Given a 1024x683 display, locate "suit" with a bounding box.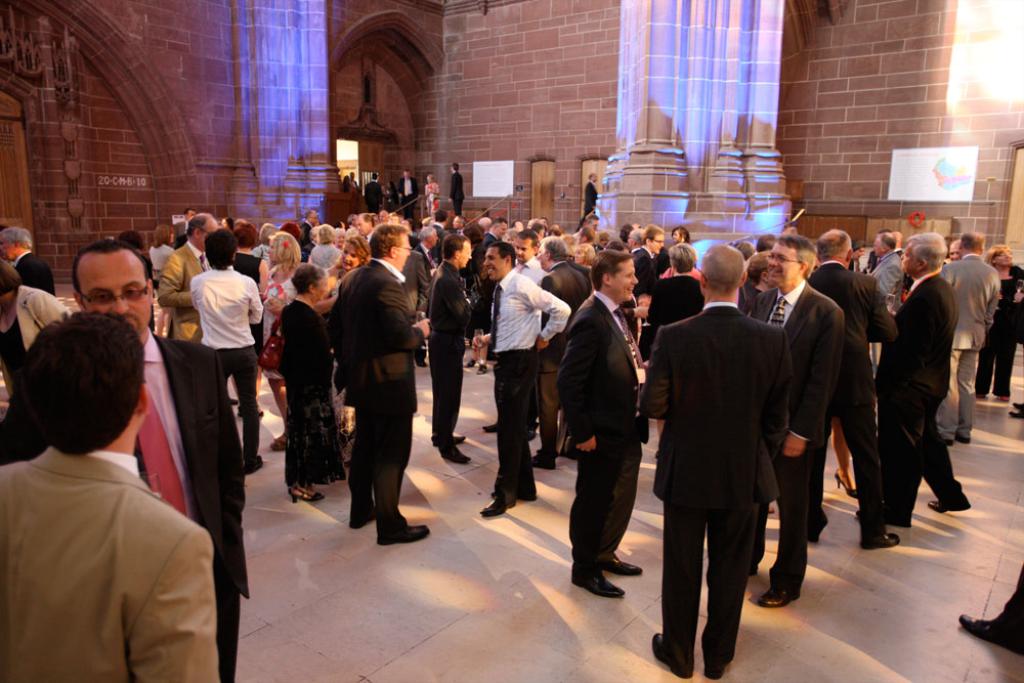
Located: <region>158, 244, 213, 340</region>.
